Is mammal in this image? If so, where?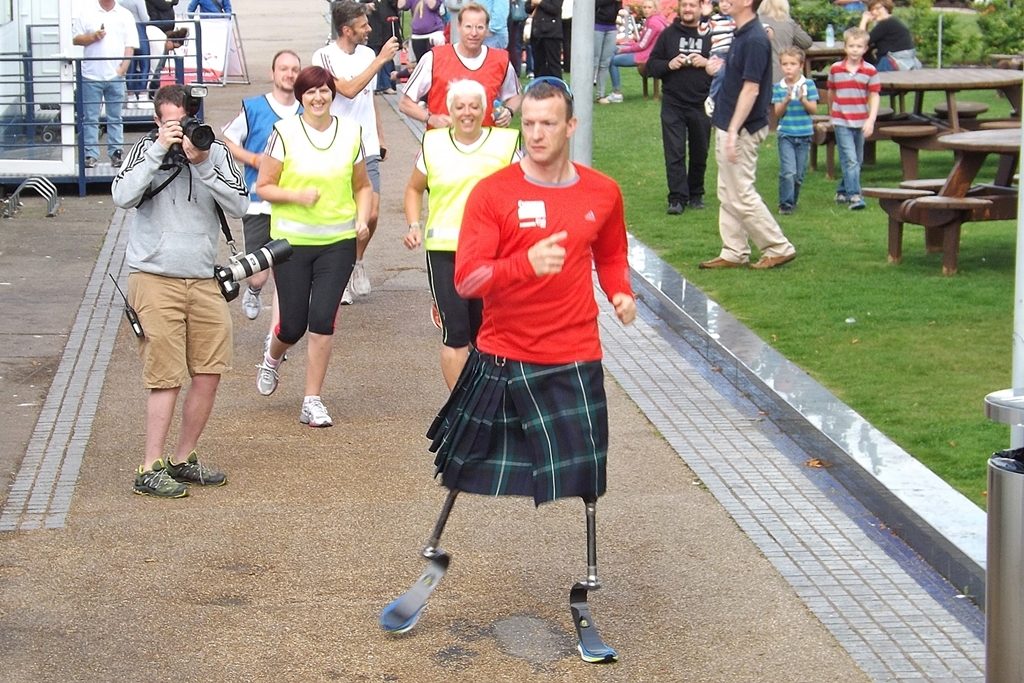
Yes, at detection(119, 0, 146, 40).
